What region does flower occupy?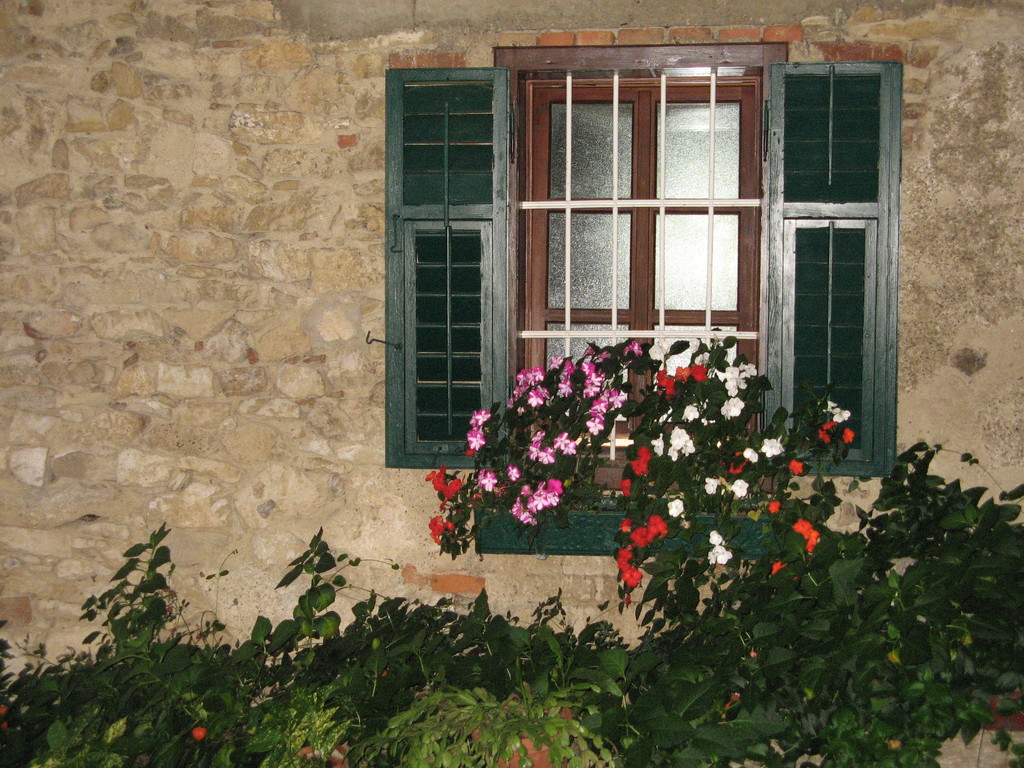
pyautogui.locateOnScreen(445, 515, 456, 531).
